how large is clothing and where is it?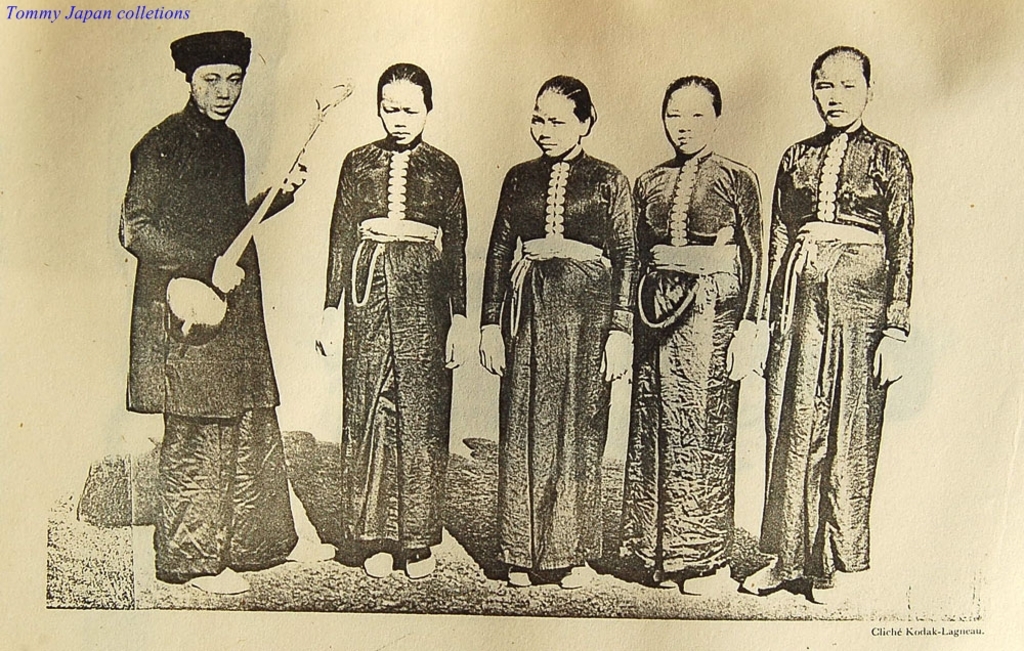
Bounding box: (x1=762, y1=68, x2=922, y2=582).
